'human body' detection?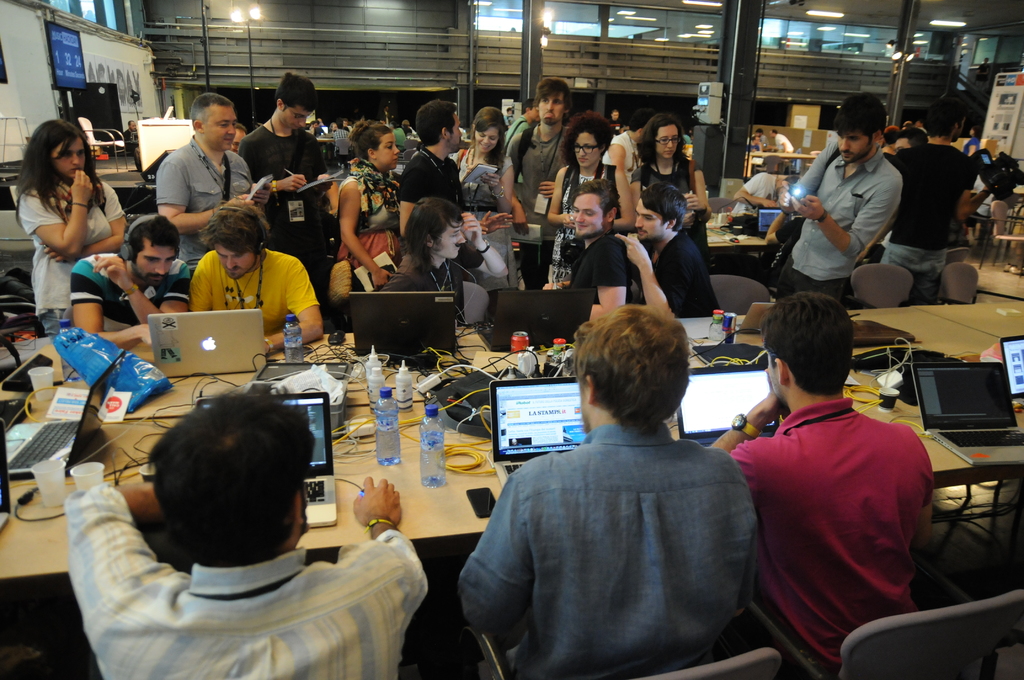
bbox=(383, 193, 507, 326)
